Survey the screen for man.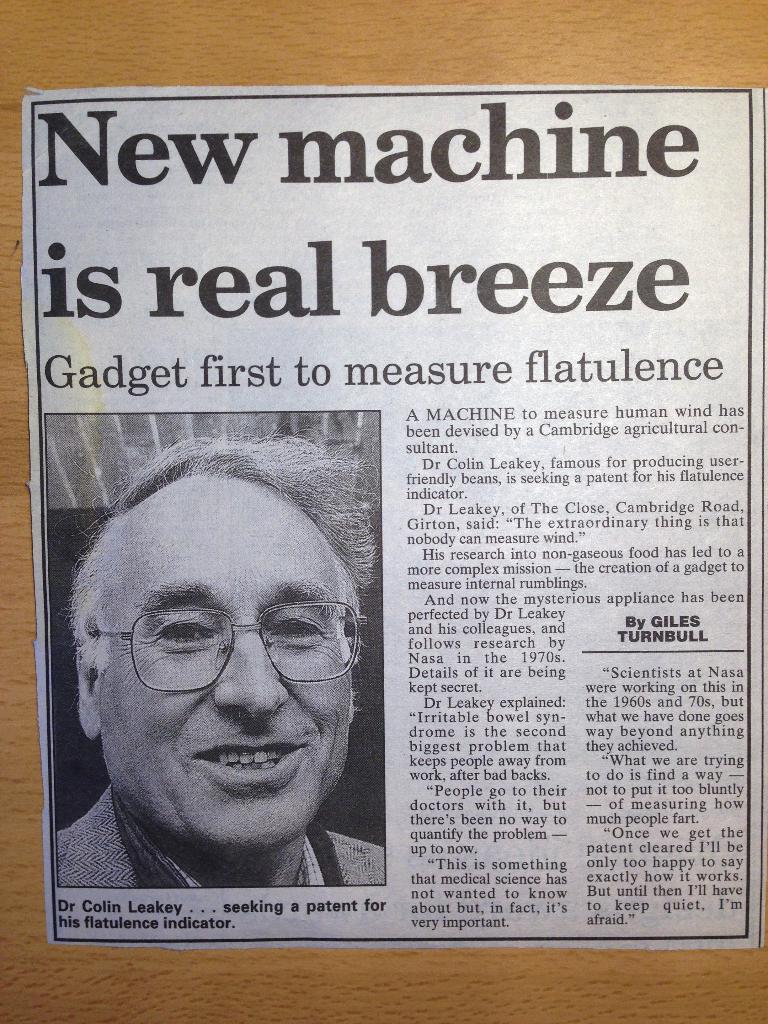
Survey found: 41:486:420:908.
